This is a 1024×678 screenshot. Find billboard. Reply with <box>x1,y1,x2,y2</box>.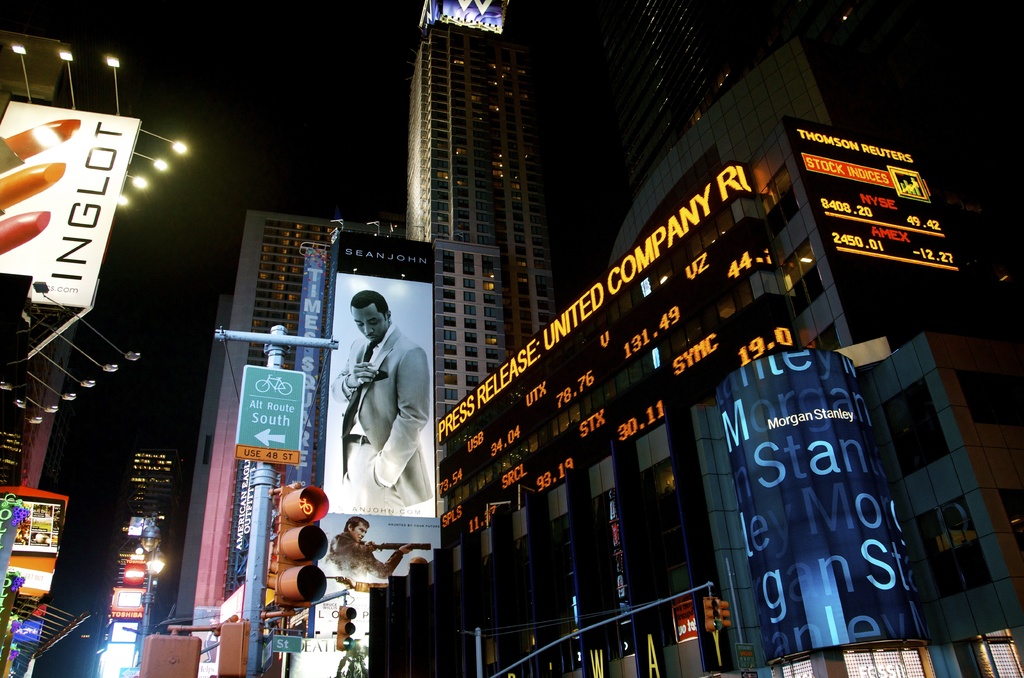
<box>320,223,439,577</box>.
